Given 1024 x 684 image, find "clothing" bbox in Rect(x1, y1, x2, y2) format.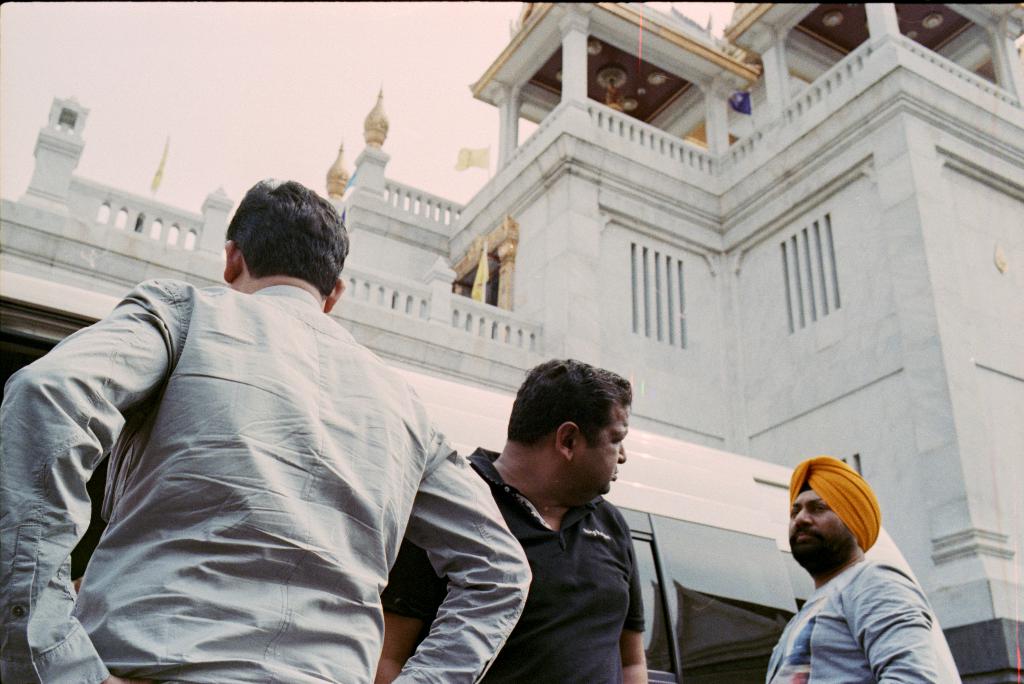
Rect(21, 238, 494, 669).
